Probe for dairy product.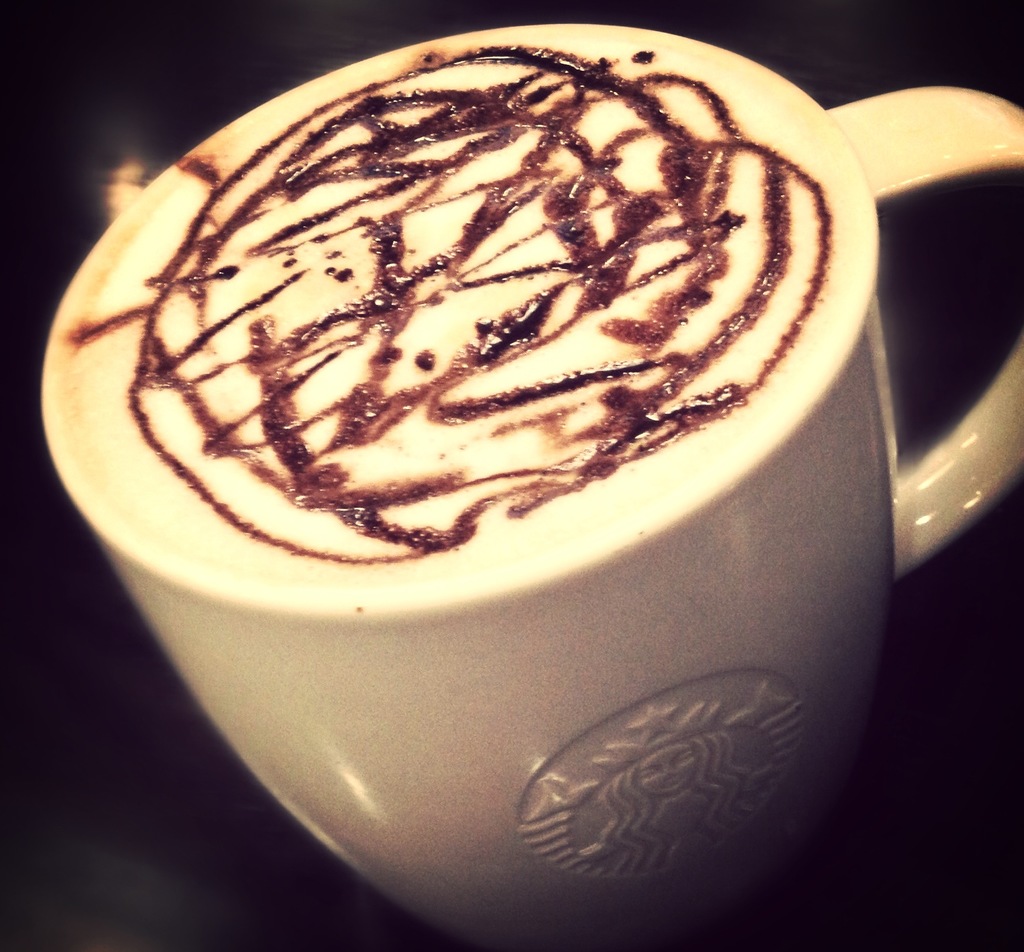
Probe result: BBox(64, 28, 872, 582).
